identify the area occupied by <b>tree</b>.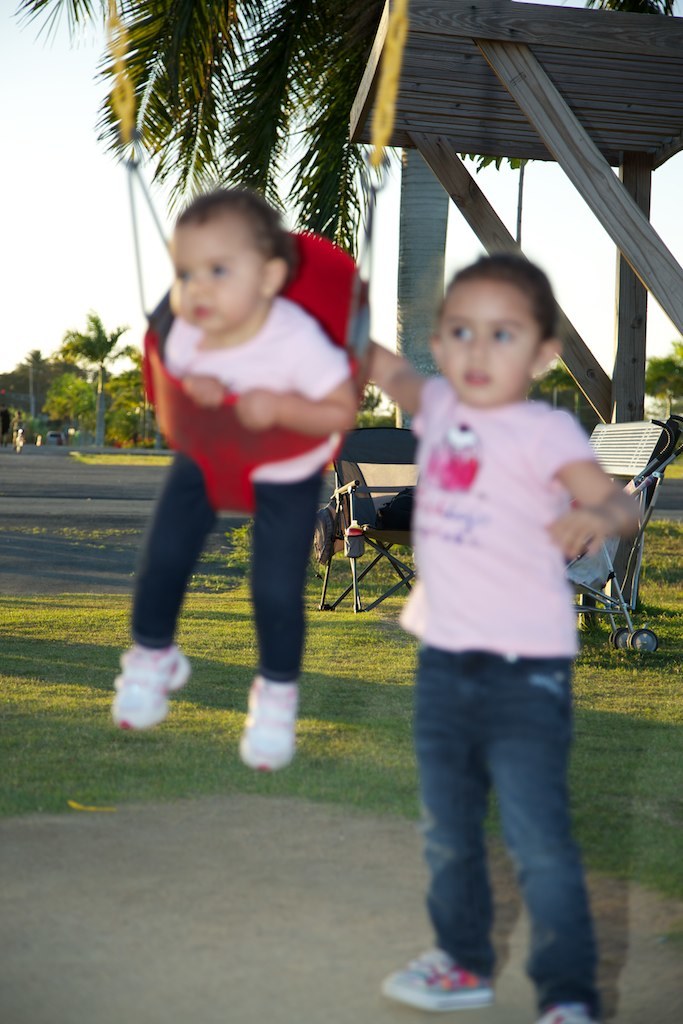
Area: 48/375/94/439.
